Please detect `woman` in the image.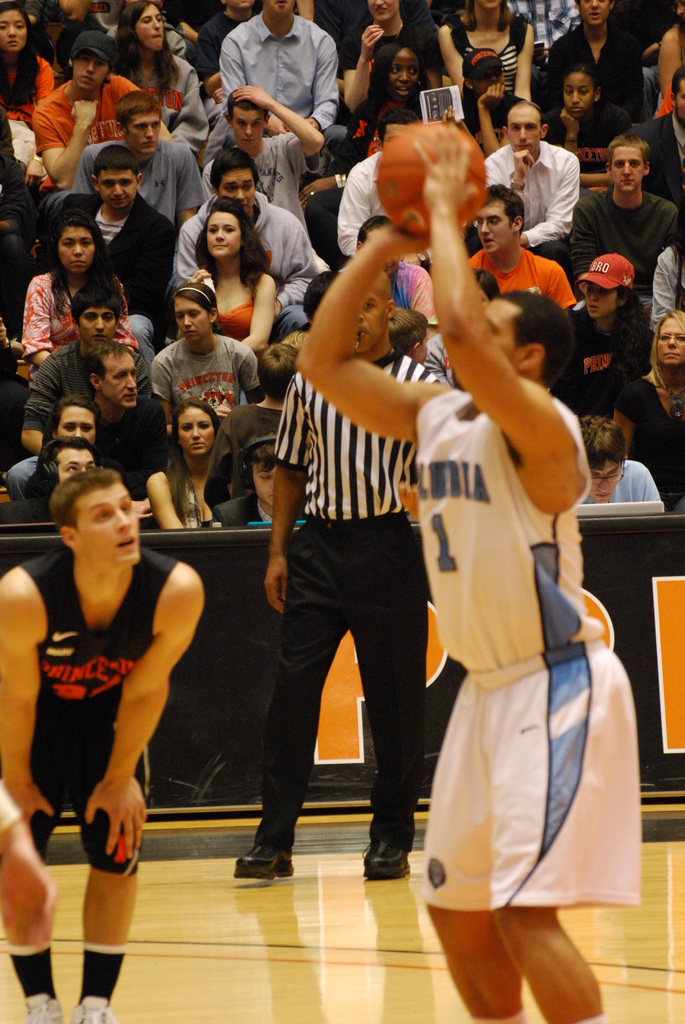
l=334, t=0, r=446, b=118.
